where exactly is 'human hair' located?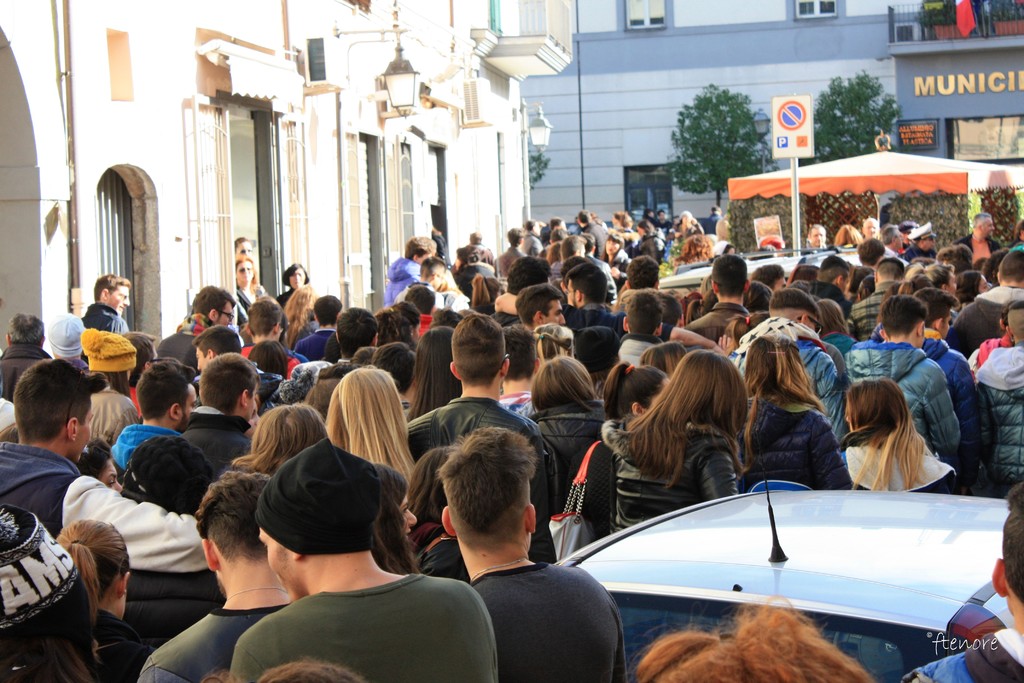
Its bounding box is pyautogui.locateOnScreen(407, 286, 435, 314).
